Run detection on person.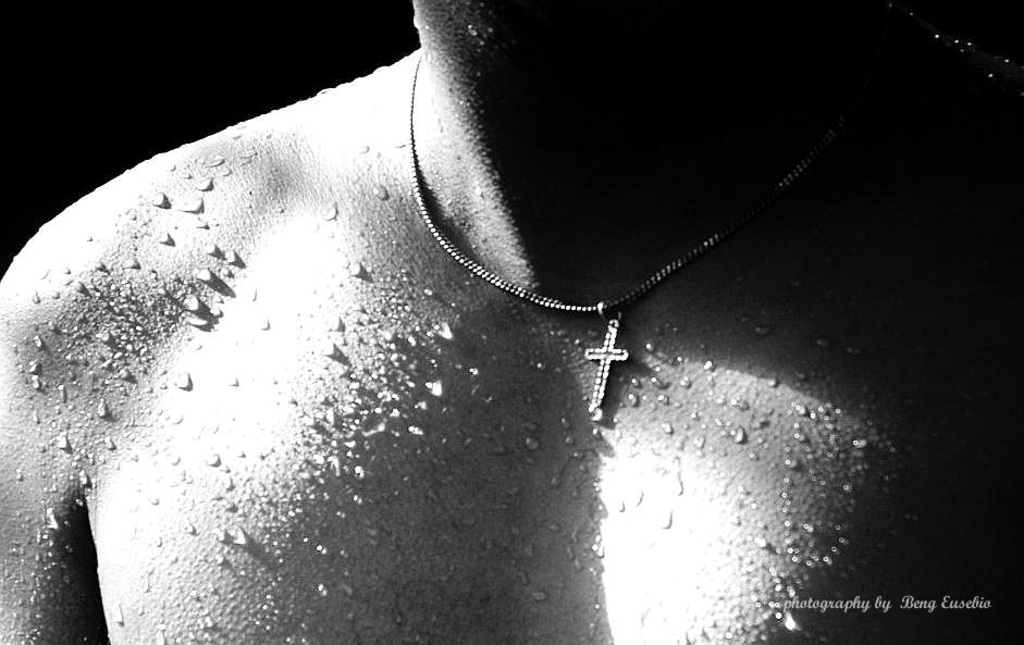
Result: [left=1, top=0, right=853, bottom=642].
